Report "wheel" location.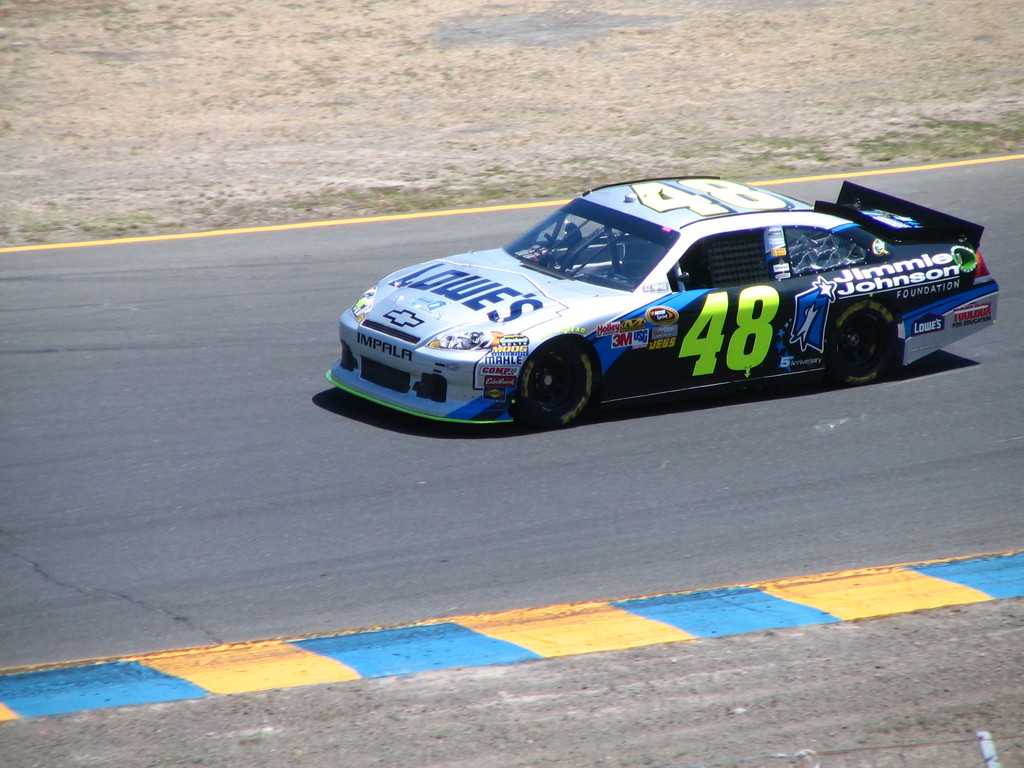
Report: <region>516, 340, 605, 417</region>.
